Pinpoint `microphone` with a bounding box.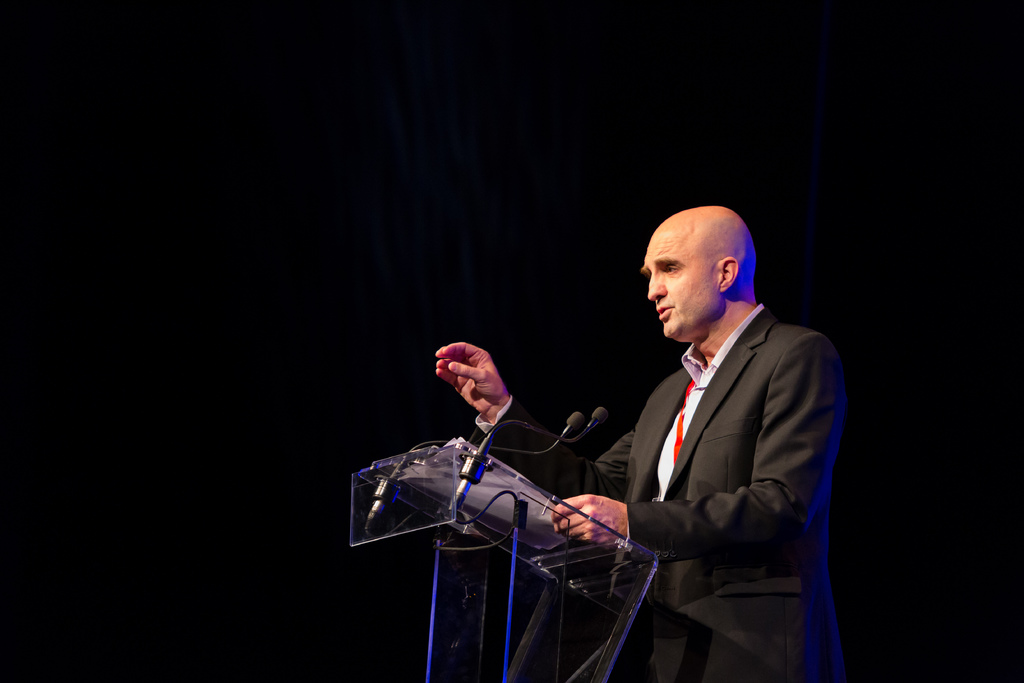
[564, 412, 587, 433].
